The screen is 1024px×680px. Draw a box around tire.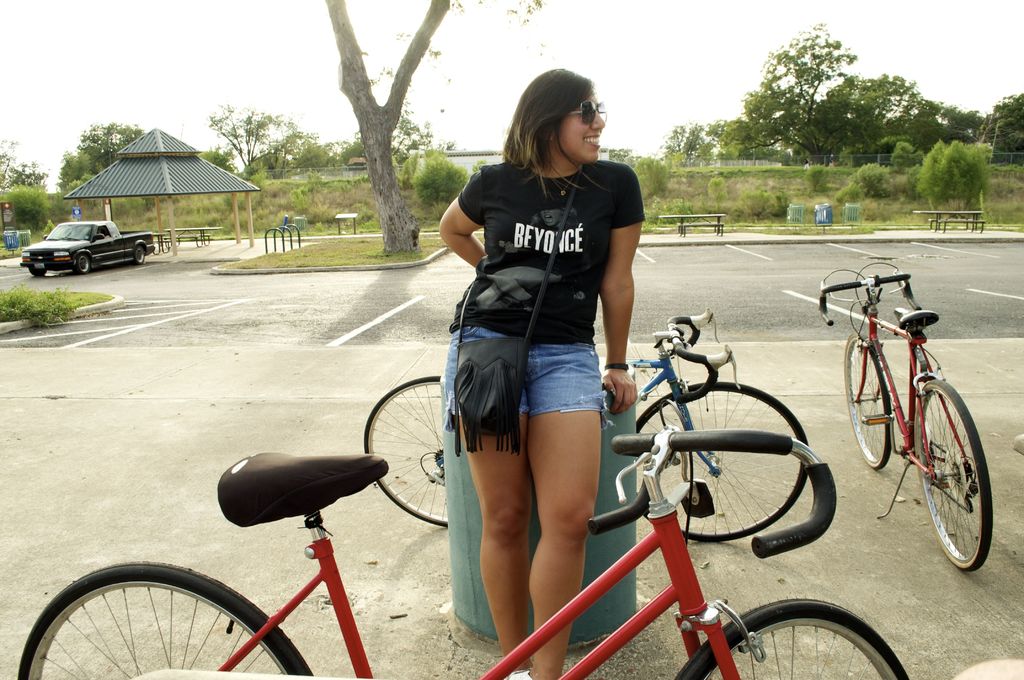
<bbox>635, 378, 810, 544</bbox>.
